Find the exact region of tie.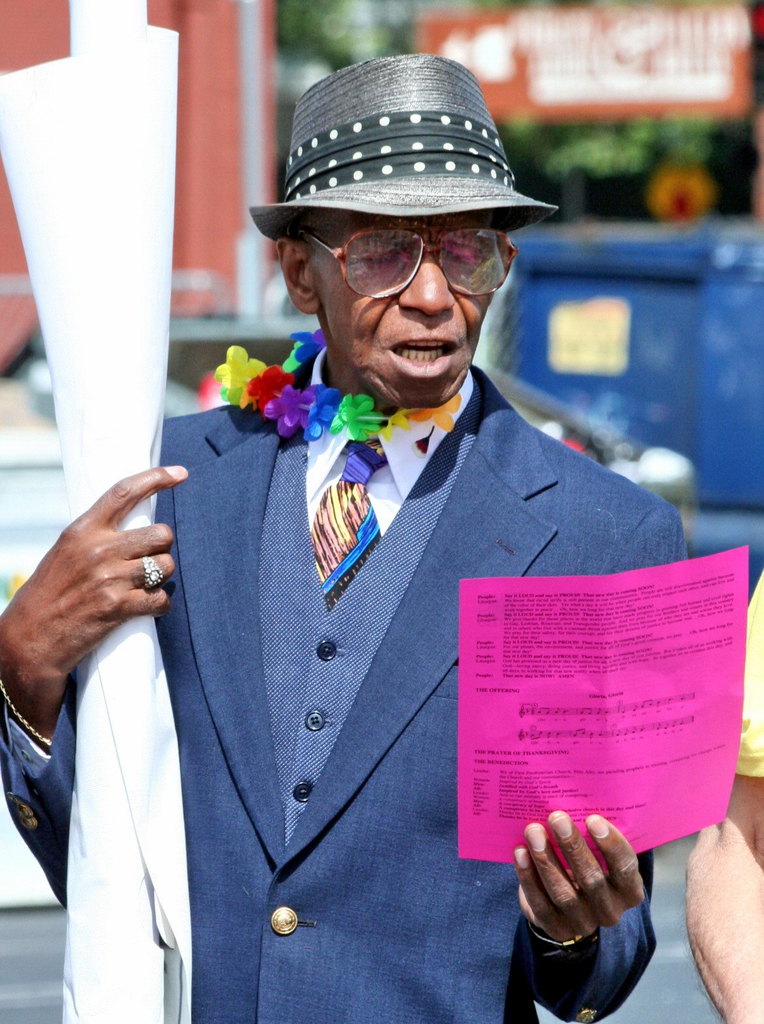
Exact region: x1=307 y1=430 x2=401 y2=617.
